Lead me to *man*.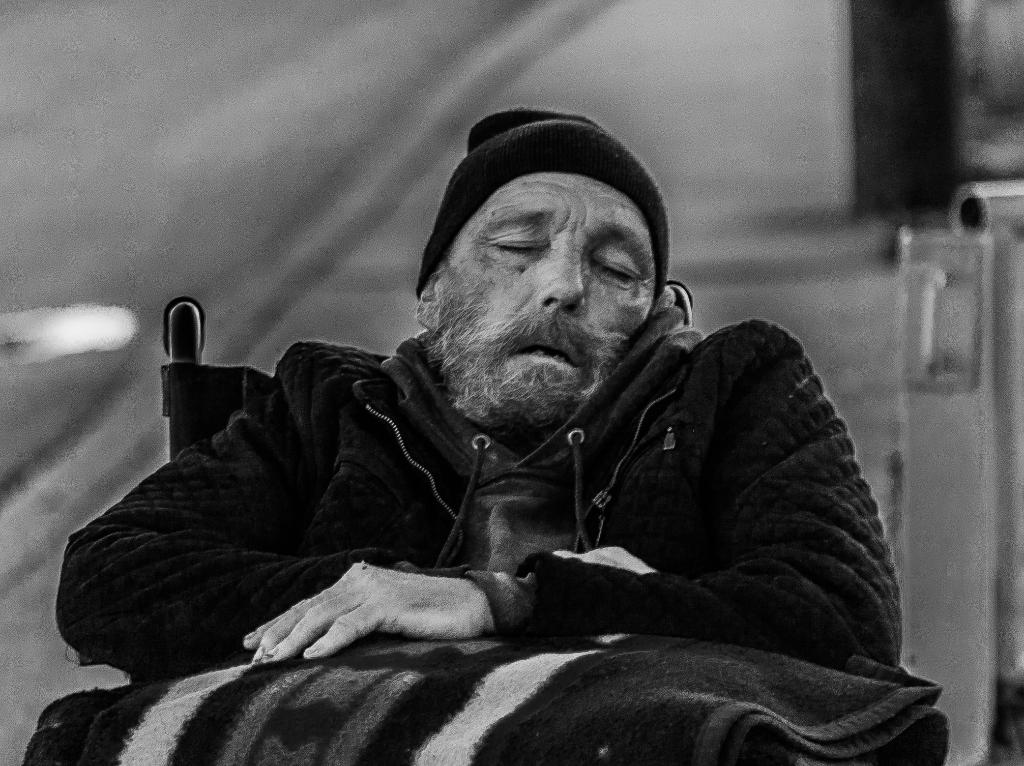
Lead to Rect(131, 132, 934, 749).
